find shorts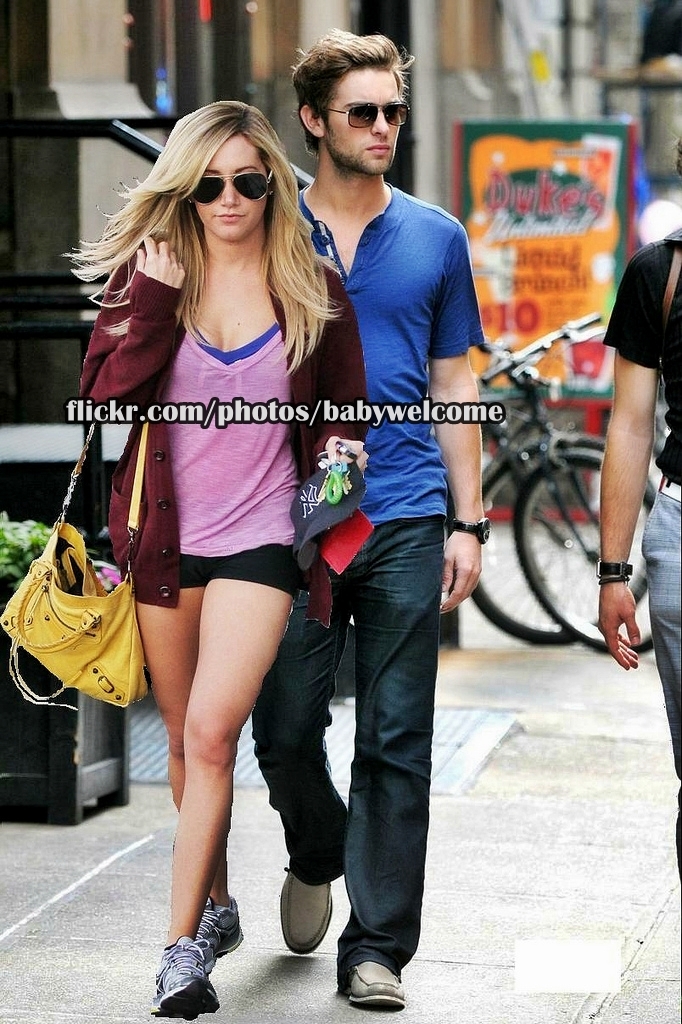
140 545 292 592
